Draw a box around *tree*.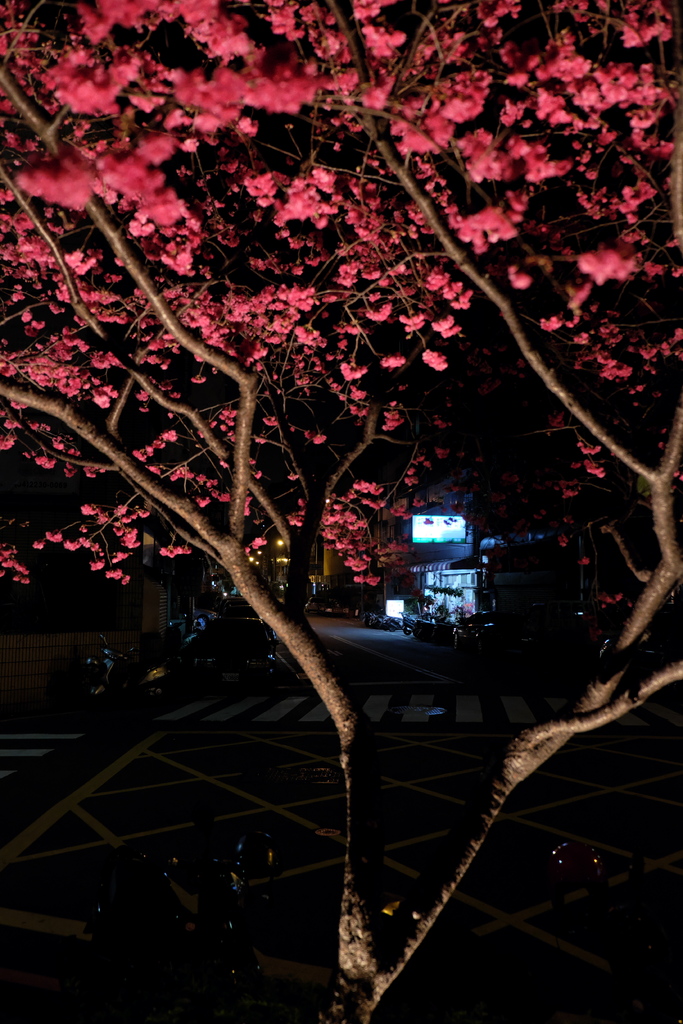
box(9, 14, 657, 870).
